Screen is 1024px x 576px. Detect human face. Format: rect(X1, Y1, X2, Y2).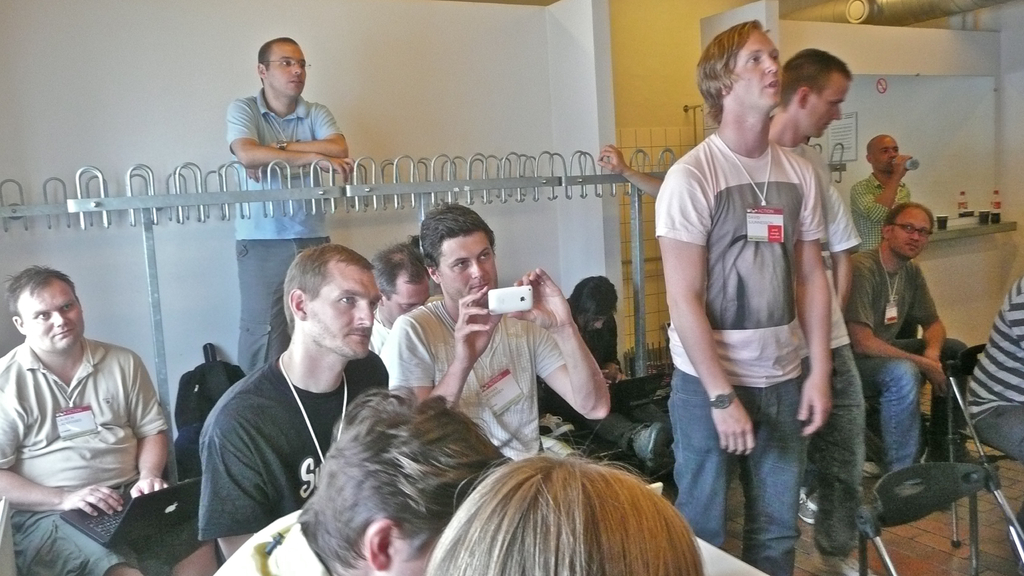
rect(892, 205, 927, 255).
